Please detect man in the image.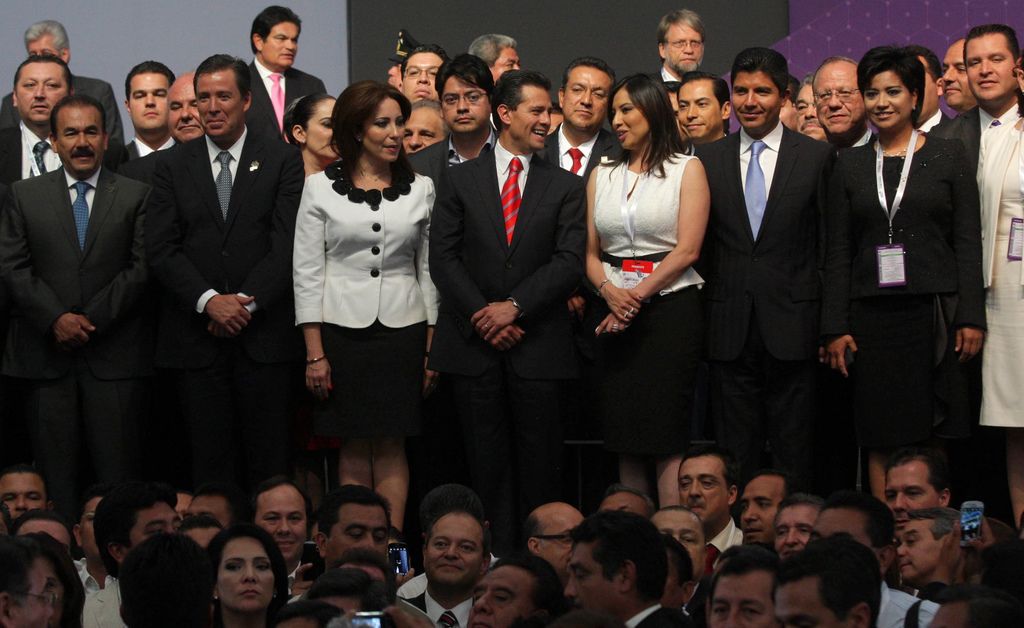
[588,480,658,534].
